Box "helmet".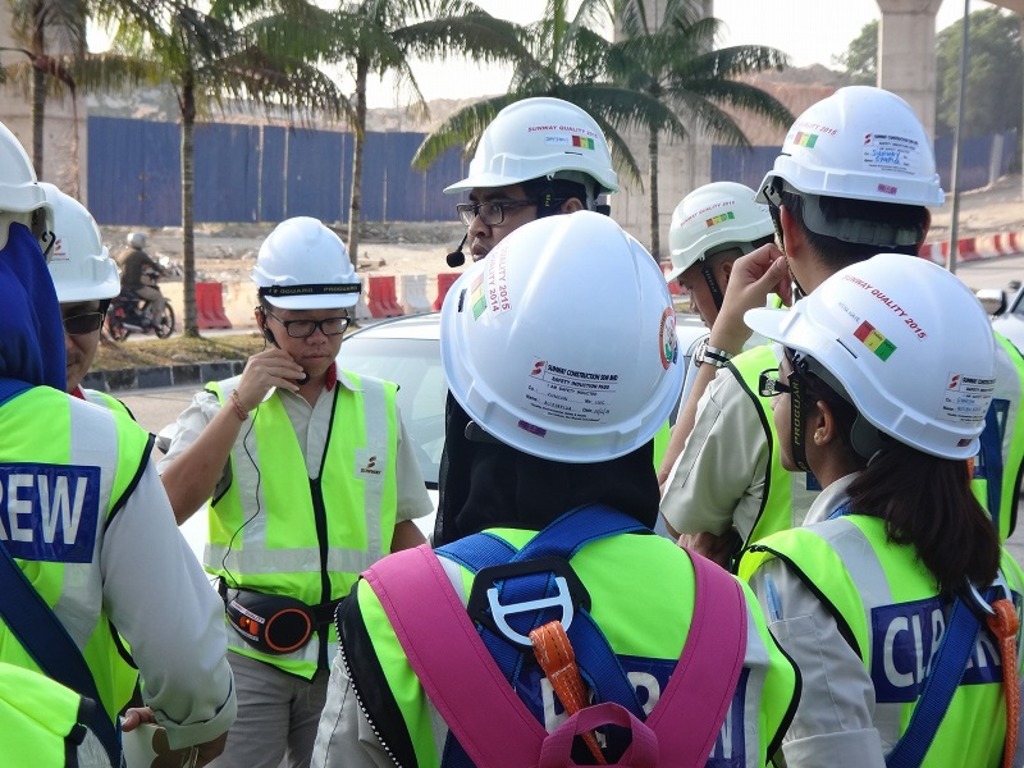
left=733, top=246, right=1002, bottom=486.
